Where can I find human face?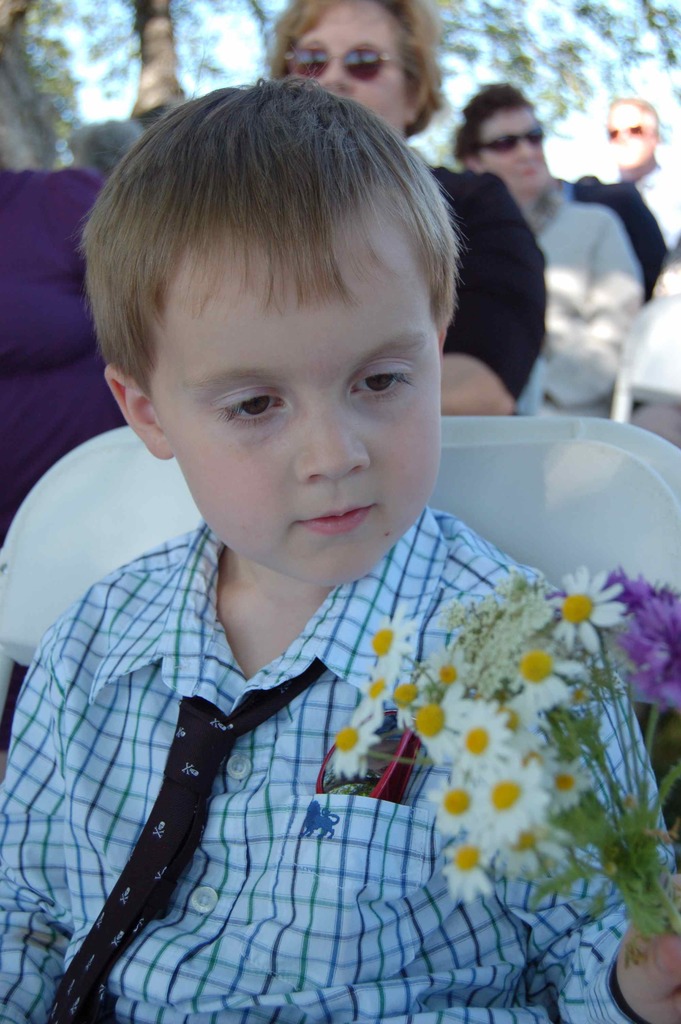
You can find it at {"left": 154, "top": 218, "right": 443, "bottom": 586}.
